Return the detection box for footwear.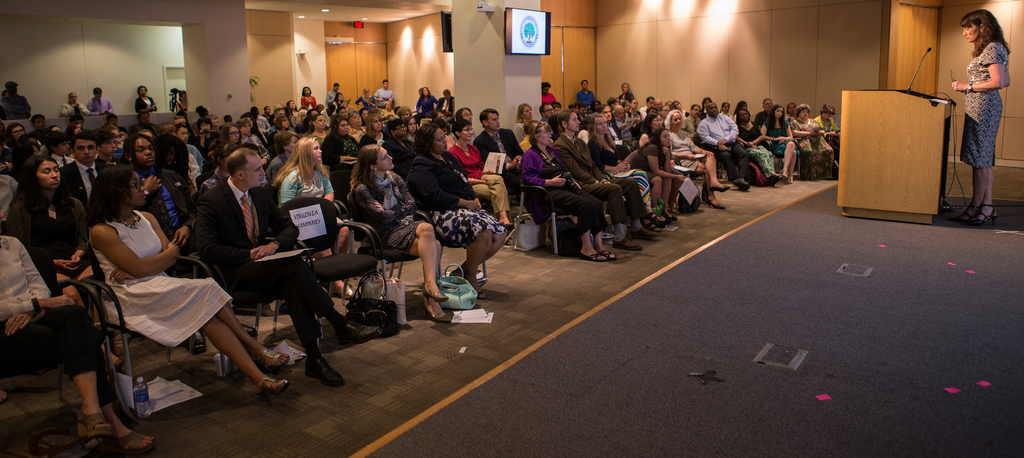
(x1=573, y1=246, x2=599, y2=263).
